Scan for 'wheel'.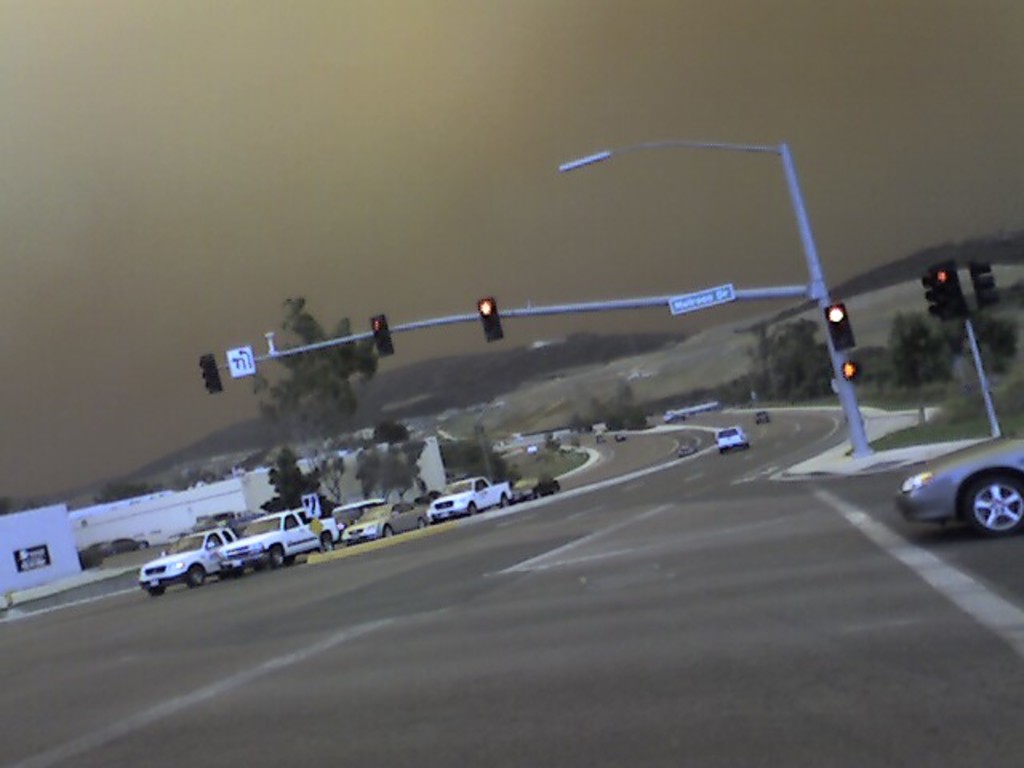
Scan result: <bbox>382, 520, 395, 539</bbox>.
